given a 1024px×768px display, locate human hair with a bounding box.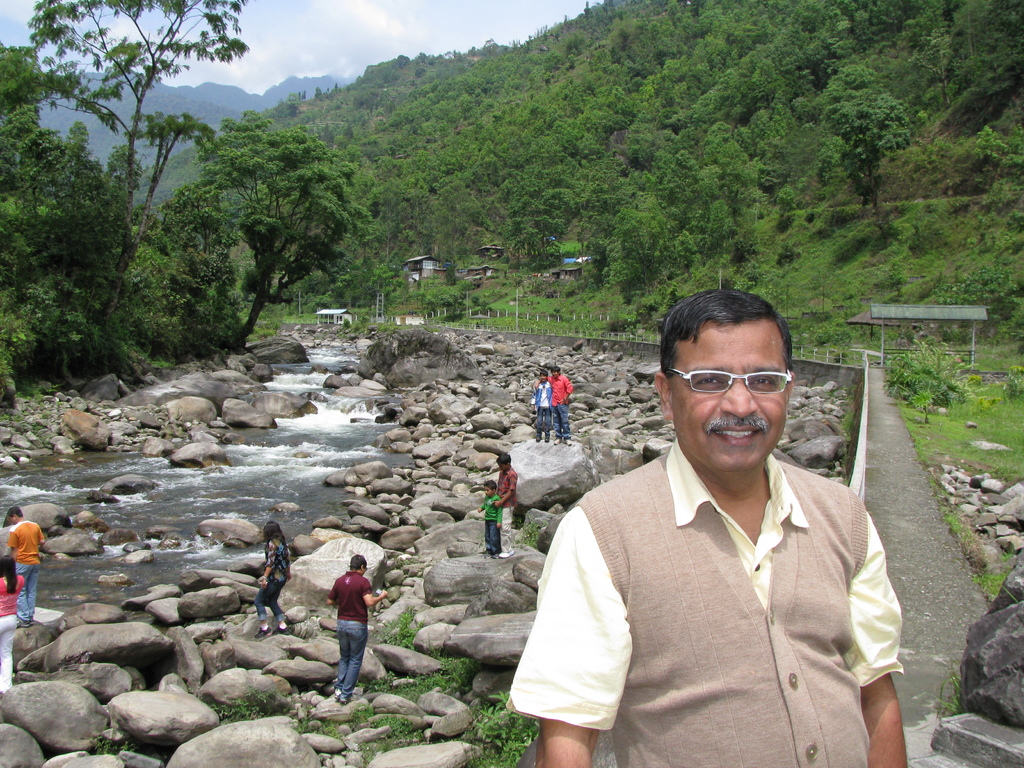
Located: x1=538, y1=371, x2=549, y2=379.
